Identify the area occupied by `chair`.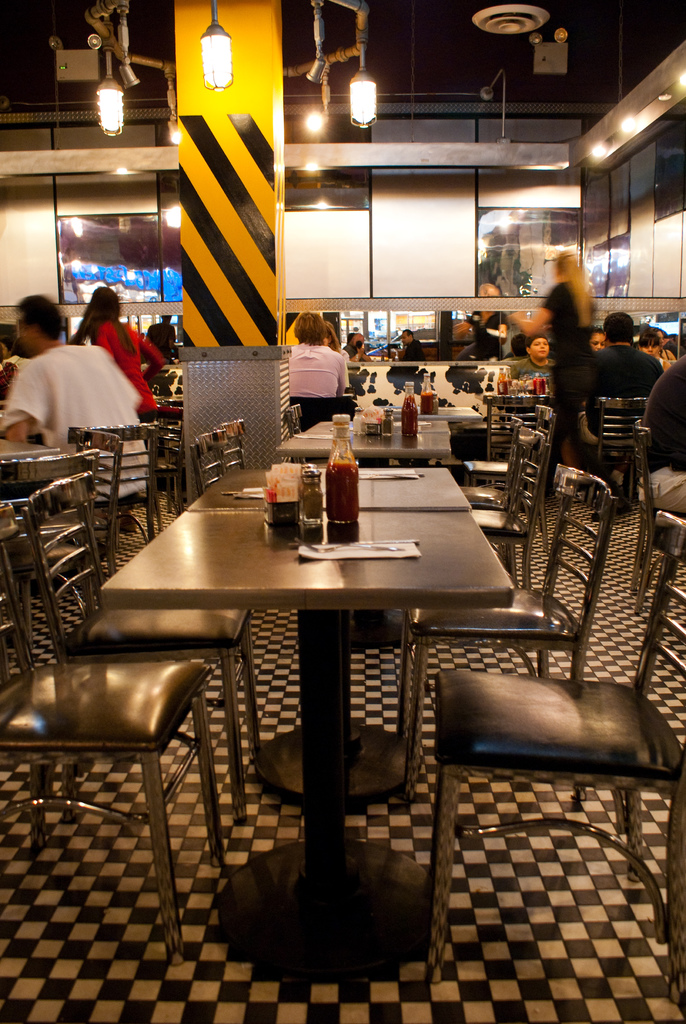
Area: 456 417 552 517.
